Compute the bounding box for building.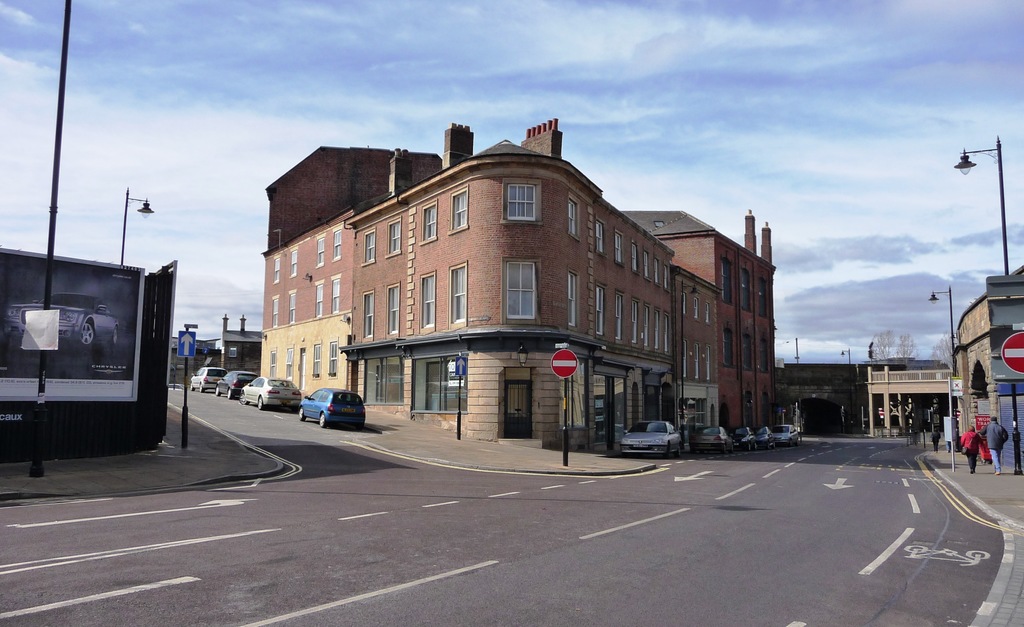
region(955, 265, 1023, 453).
